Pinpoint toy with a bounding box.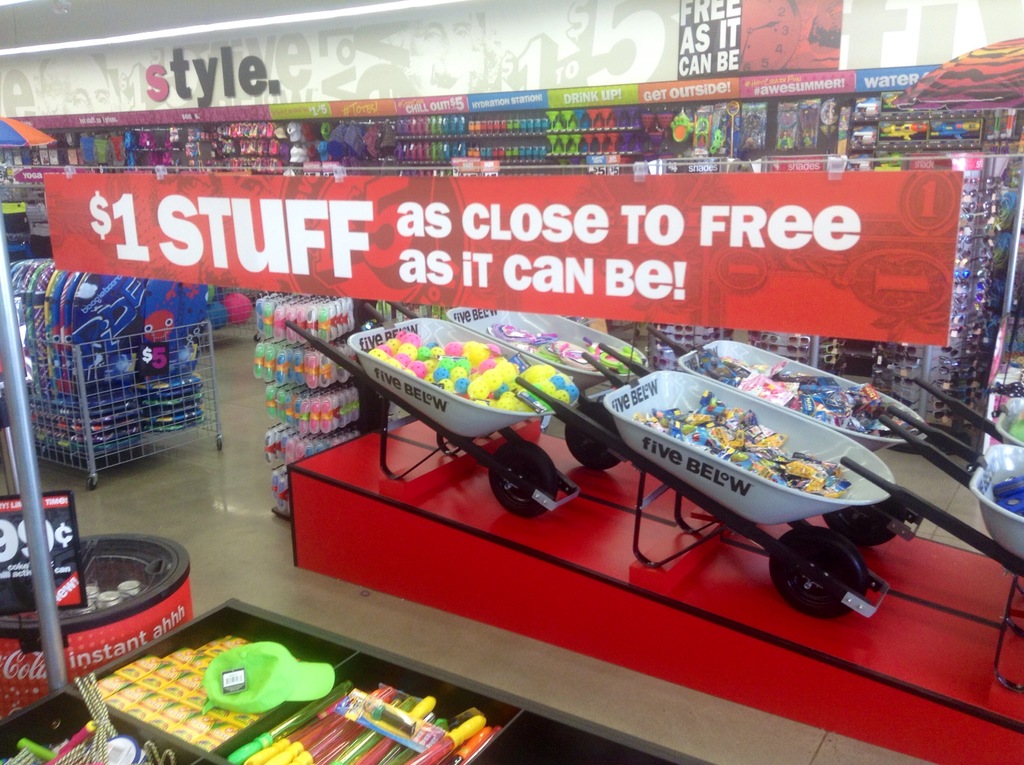
bbox(338, 391, 346, 426).
